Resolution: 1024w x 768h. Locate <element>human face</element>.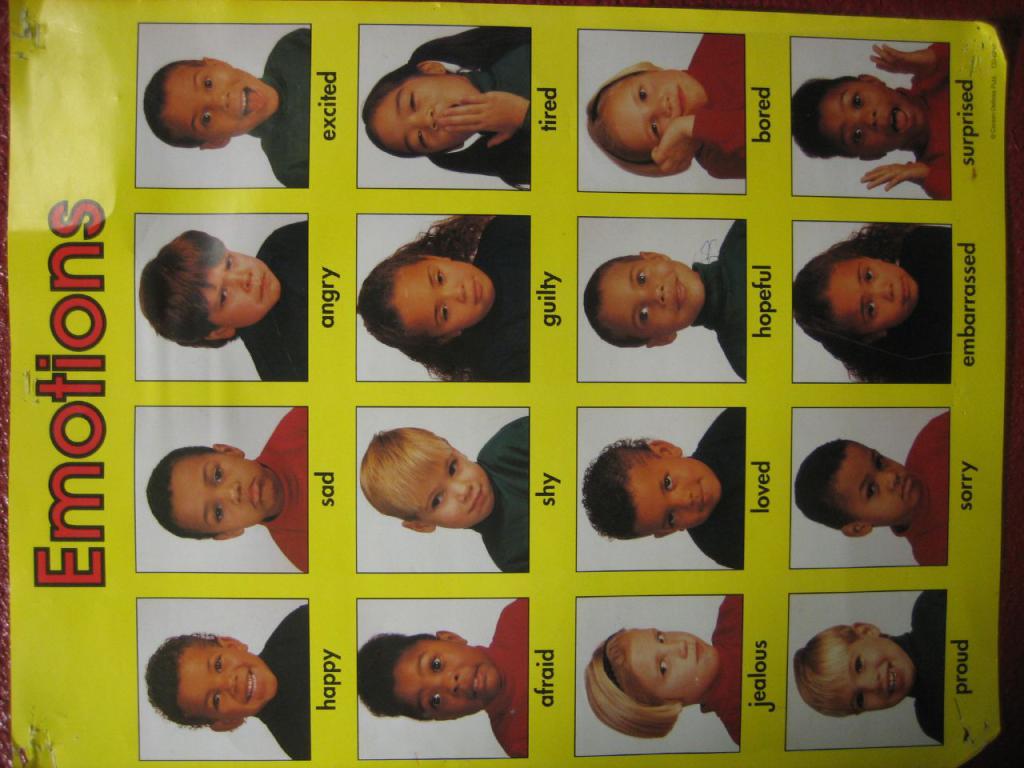
left=393, top=639, right=502, bottom=715.
